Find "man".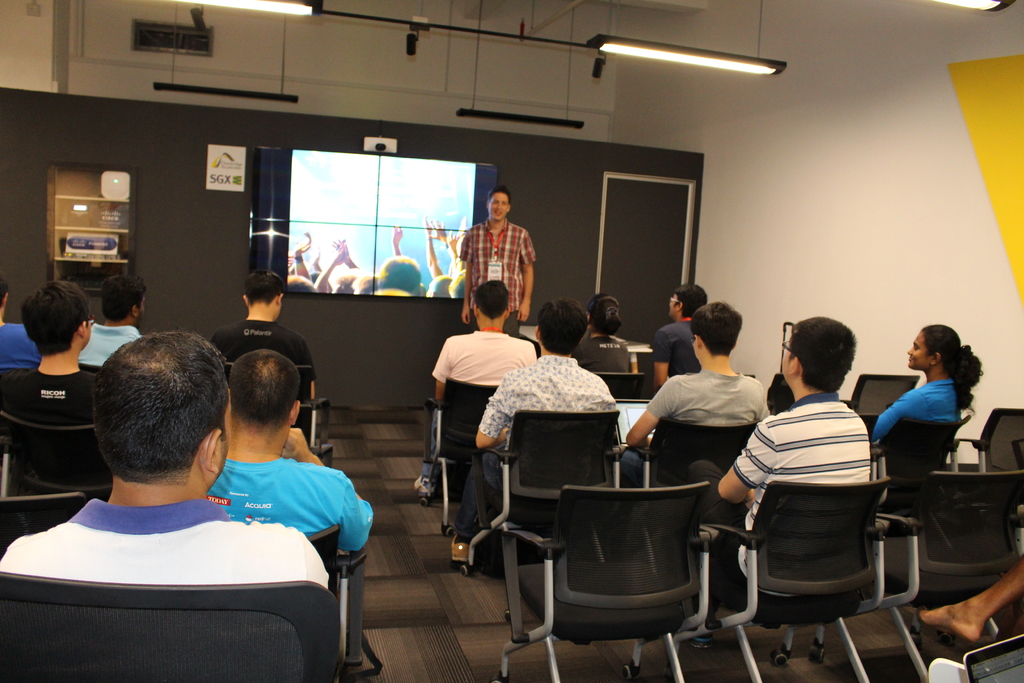
region(566, 291, 644, 375).
